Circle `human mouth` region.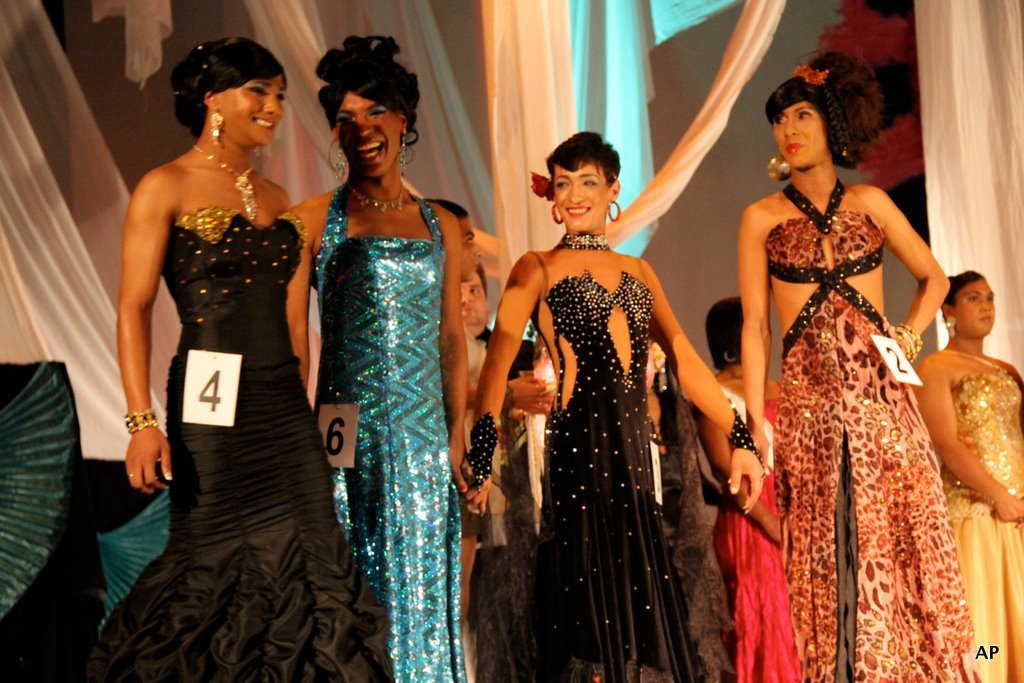
Region: bbox(458, 304, 474, 319).
